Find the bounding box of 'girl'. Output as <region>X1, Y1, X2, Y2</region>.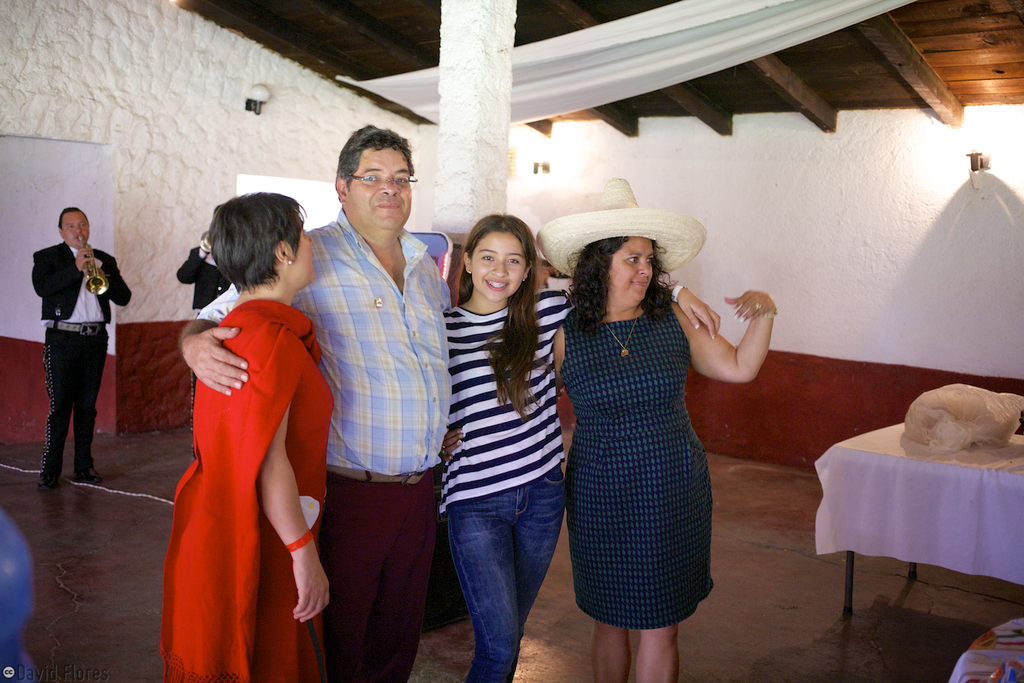
<region>431, 224, 730, 682</region>.
